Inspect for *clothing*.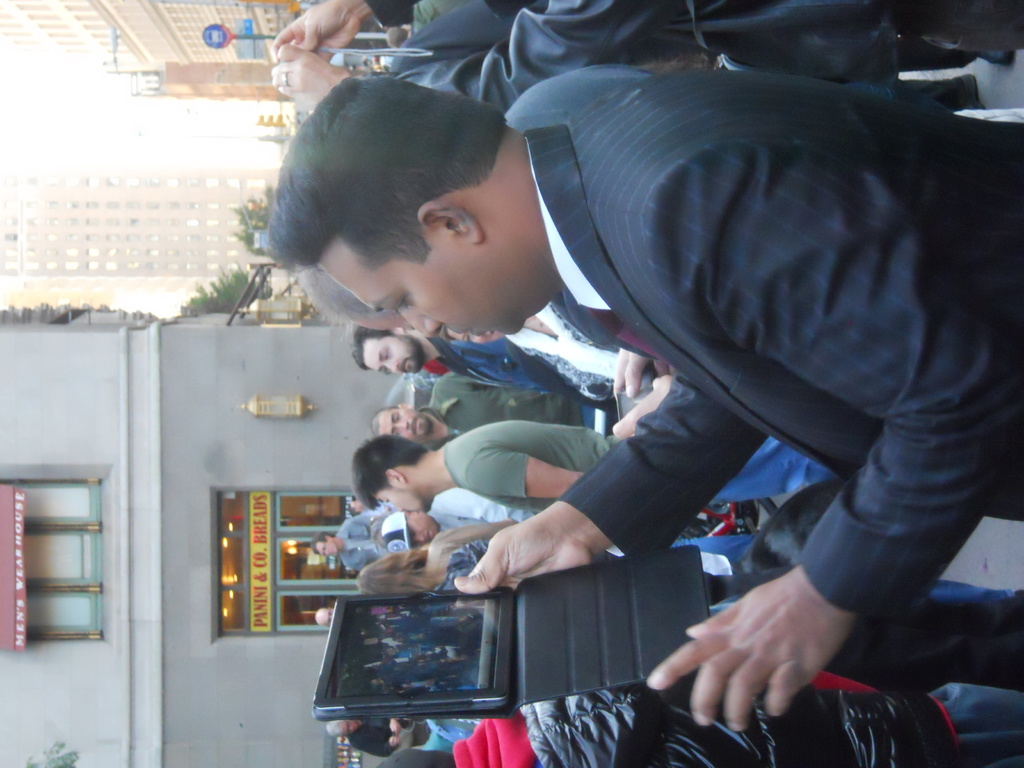
Inspection: Rect(442, 417, 609, 506).
